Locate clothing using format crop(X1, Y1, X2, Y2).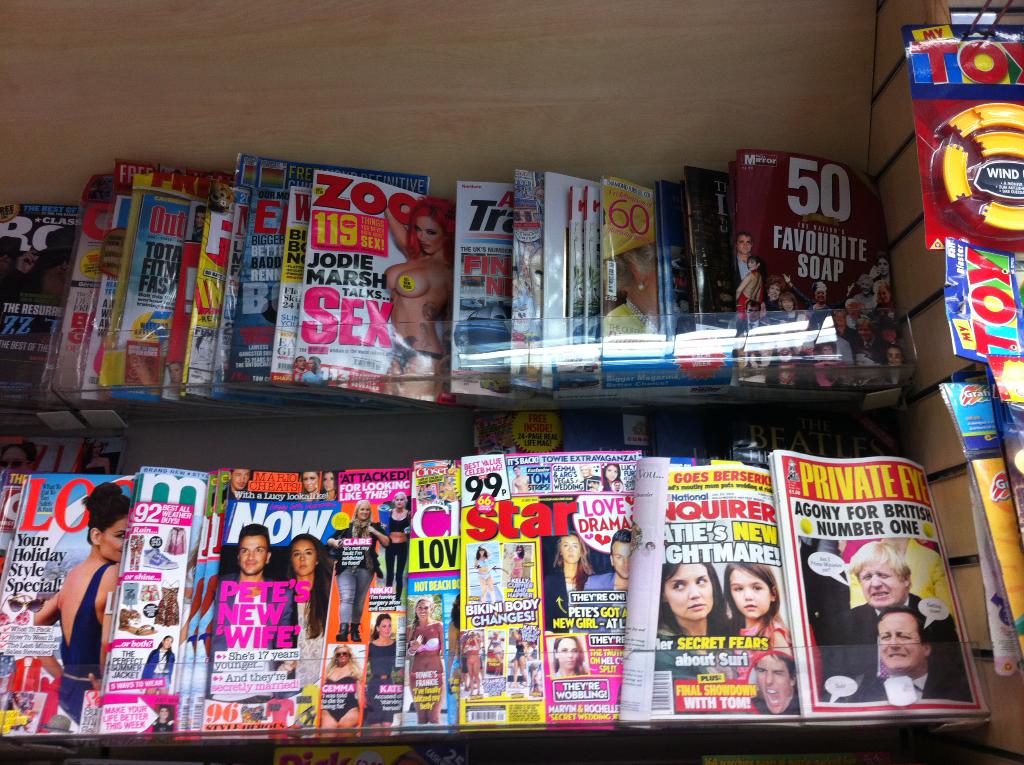
crop(740, 292, 751, 316).
